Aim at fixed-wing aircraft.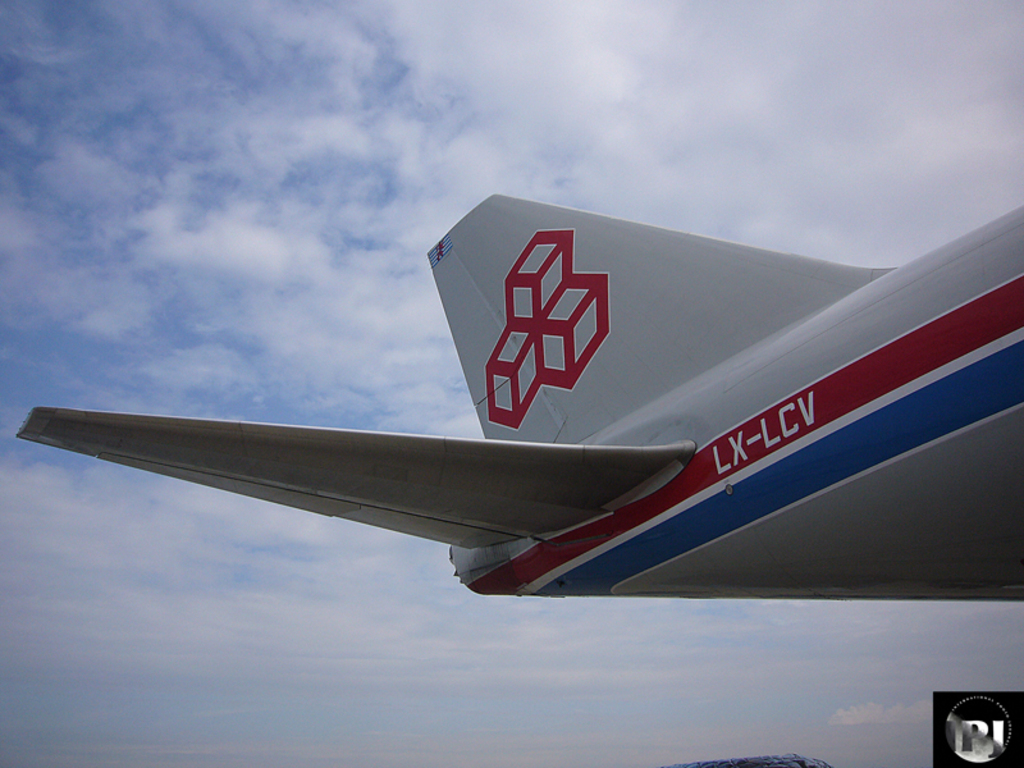
Aimed at (x1=13, y1=195, x2=1023, y2=605).
